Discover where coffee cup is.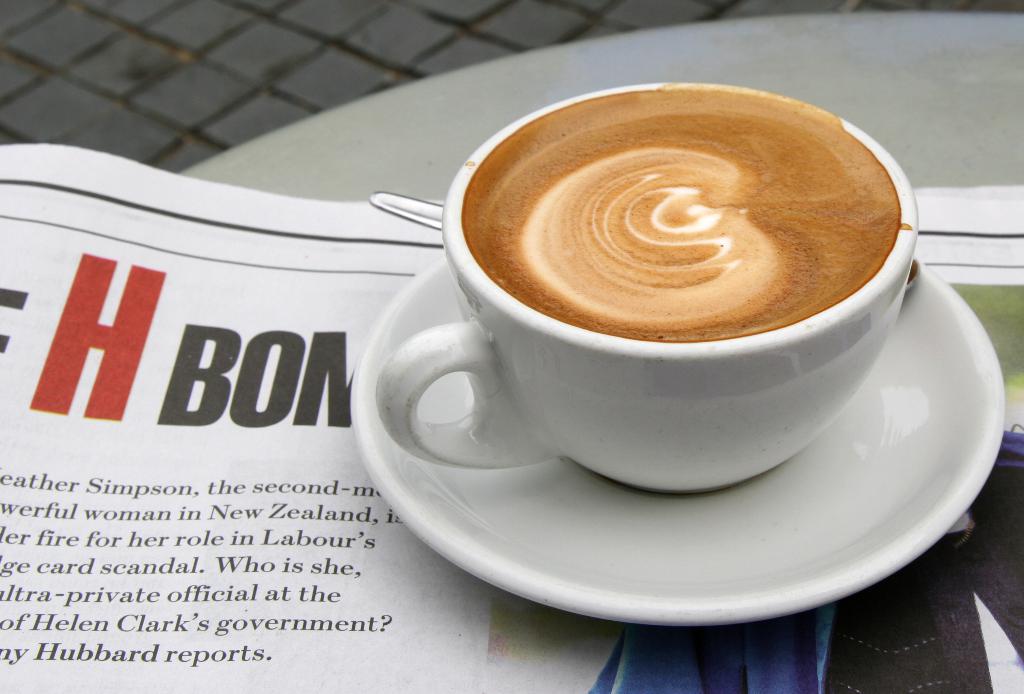
Discovered at detection(372, 81, 916, 495).
